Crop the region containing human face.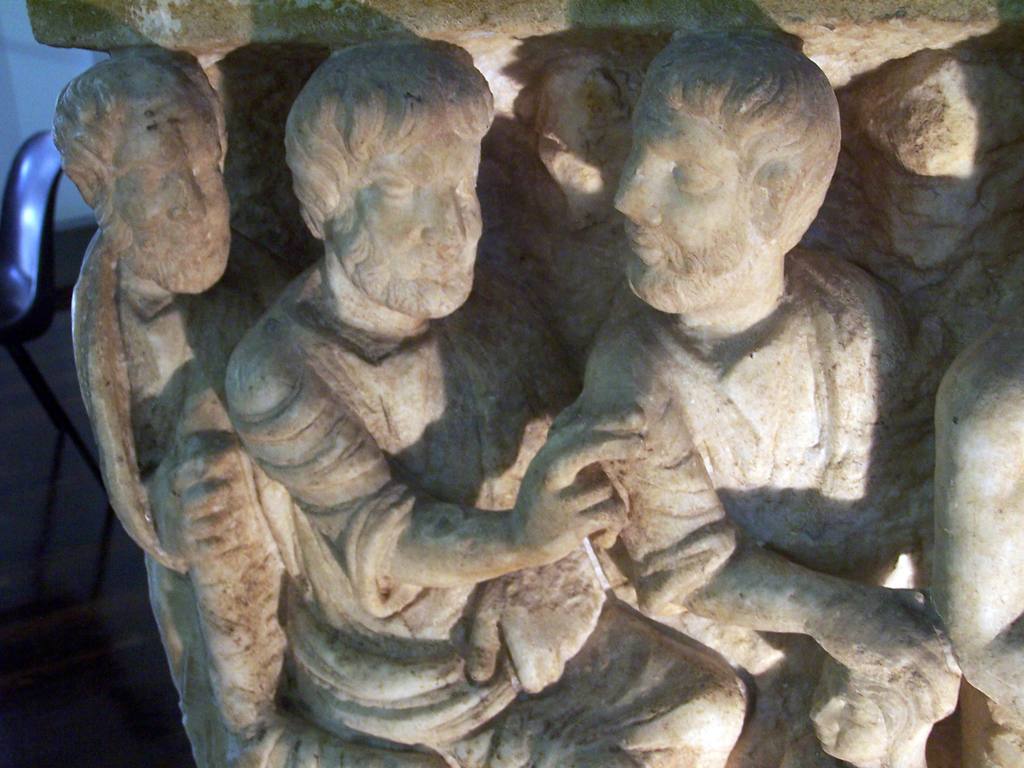
Crop region: crop(100, 125, 228, 294).
